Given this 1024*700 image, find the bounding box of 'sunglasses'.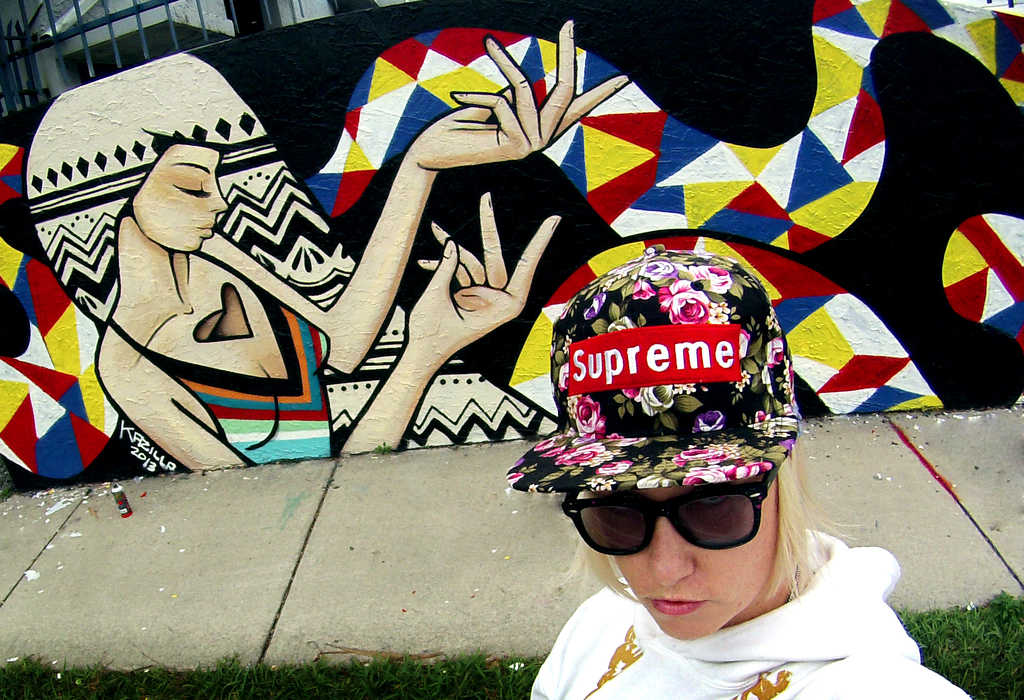
BBox(563, 465, 780, 557).
